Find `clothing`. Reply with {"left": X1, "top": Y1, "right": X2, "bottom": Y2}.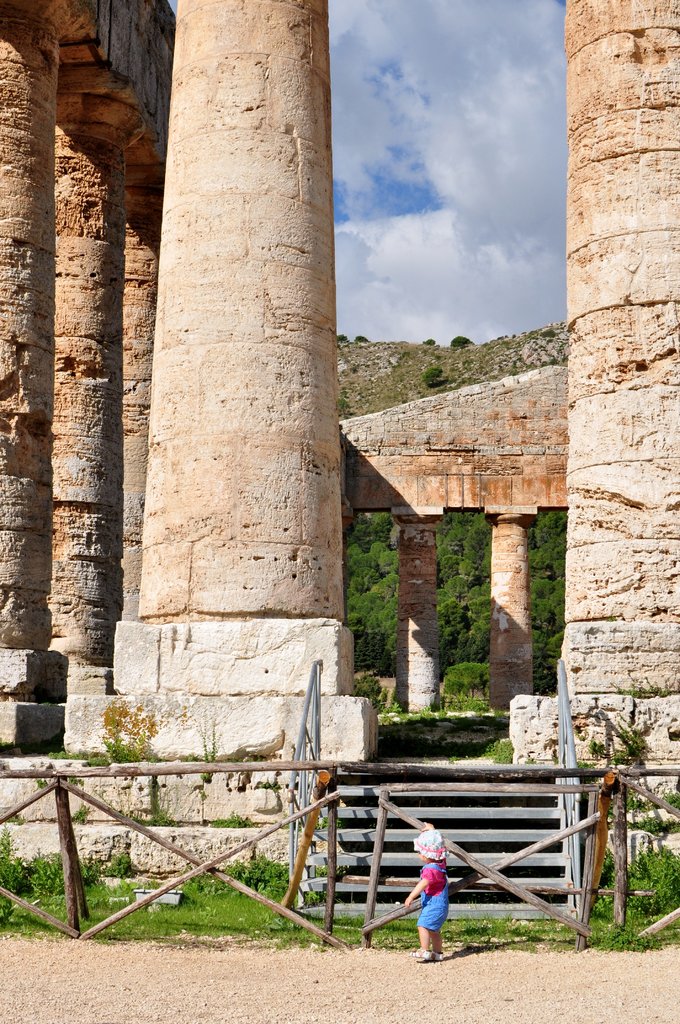
{"left": 416, "top": 863, "right": 449, "bottom": 934}.
